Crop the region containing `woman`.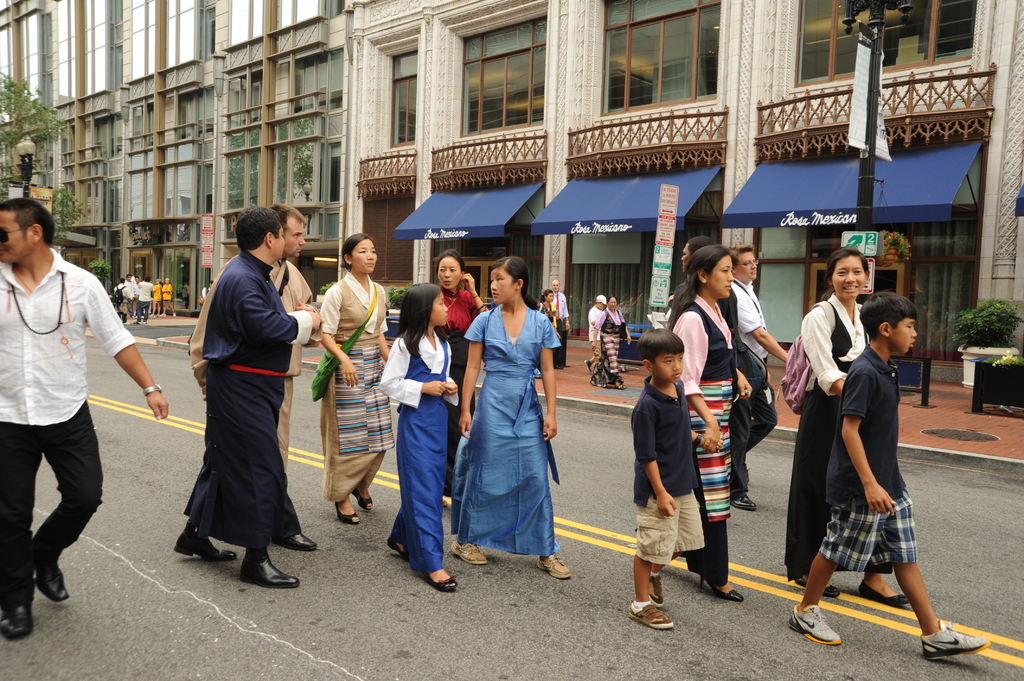
Crop region: select_region(537, 287, 557, 326).
